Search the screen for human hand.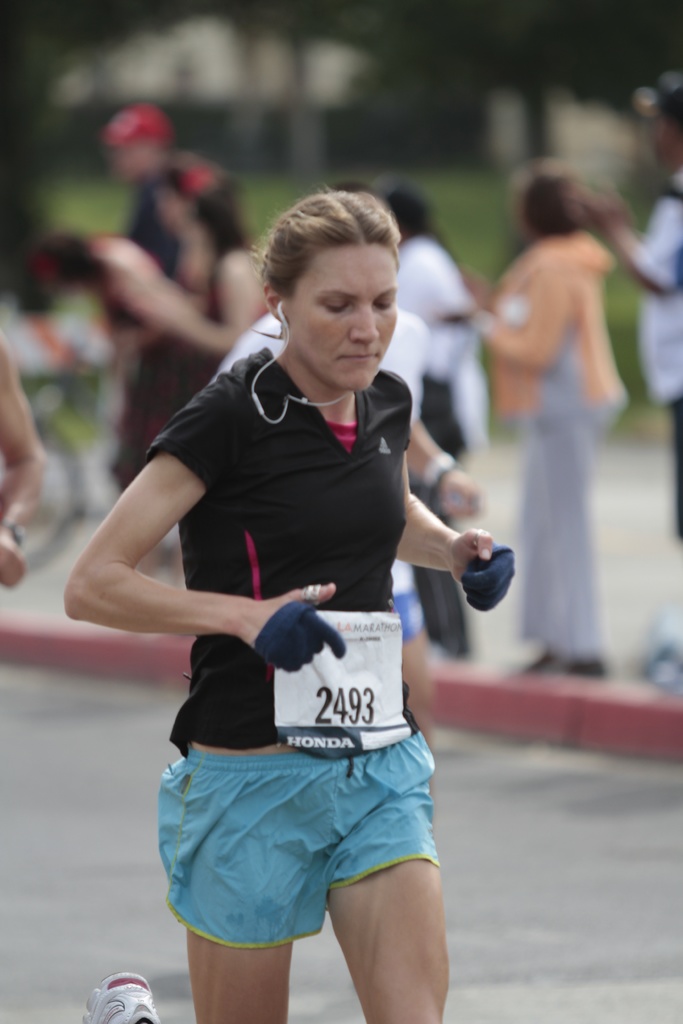
Found at 436:513:522:607.
